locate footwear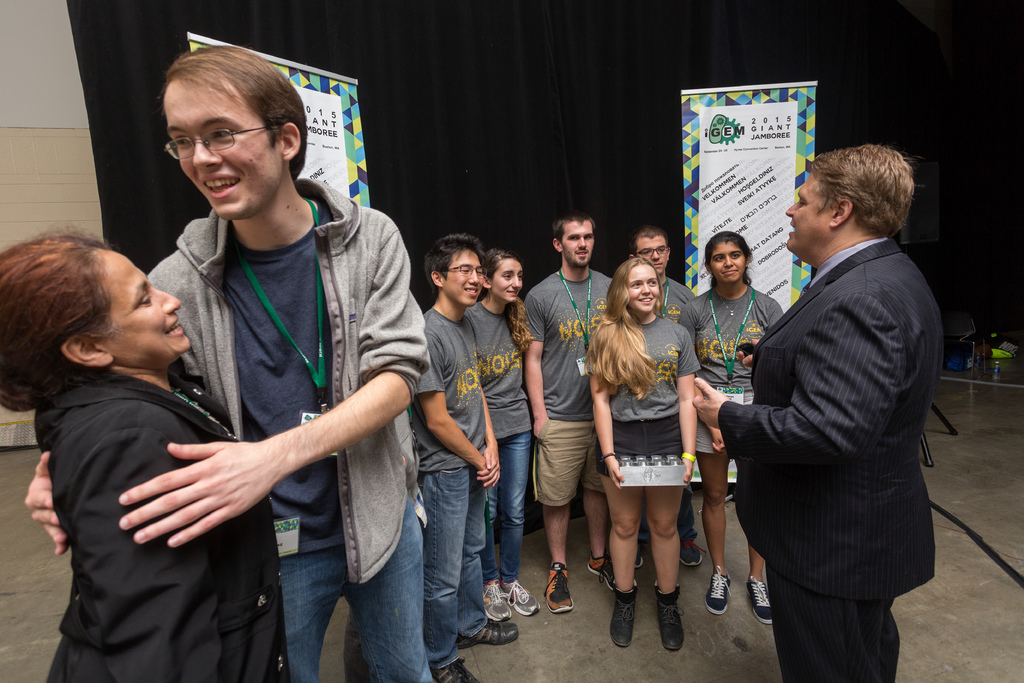
box=[703, 563, 732, 613]
